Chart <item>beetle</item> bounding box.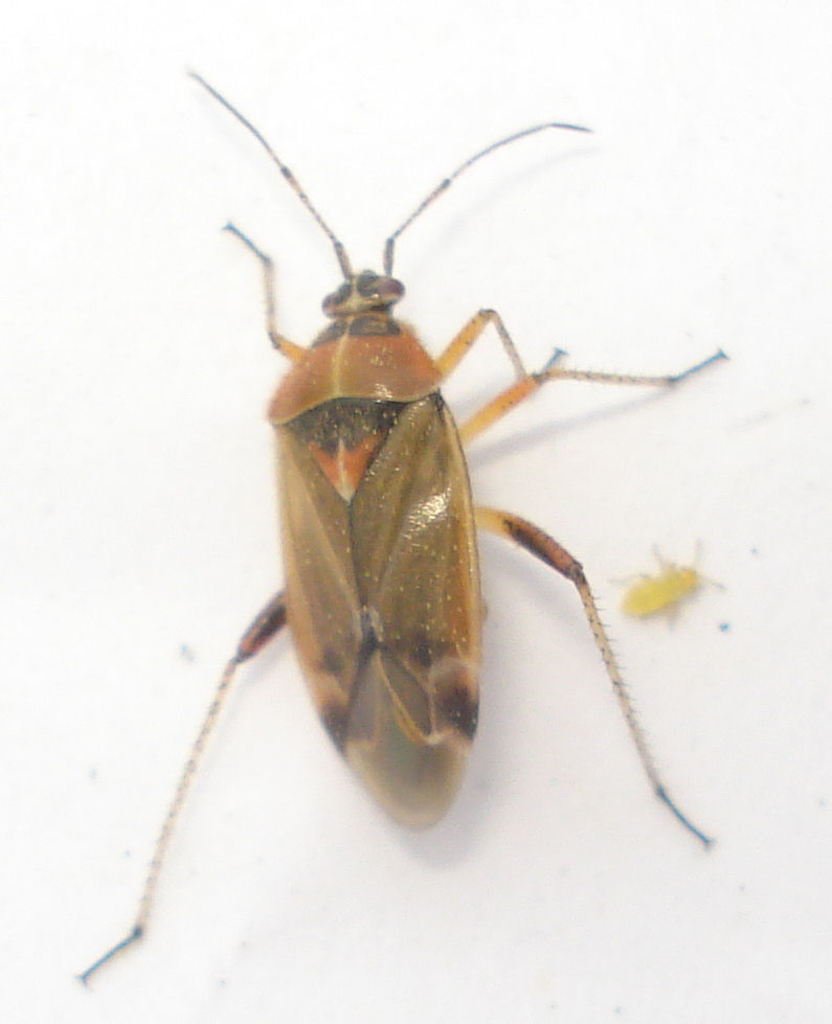
Charted: rect(106, 45, 738, 930).
